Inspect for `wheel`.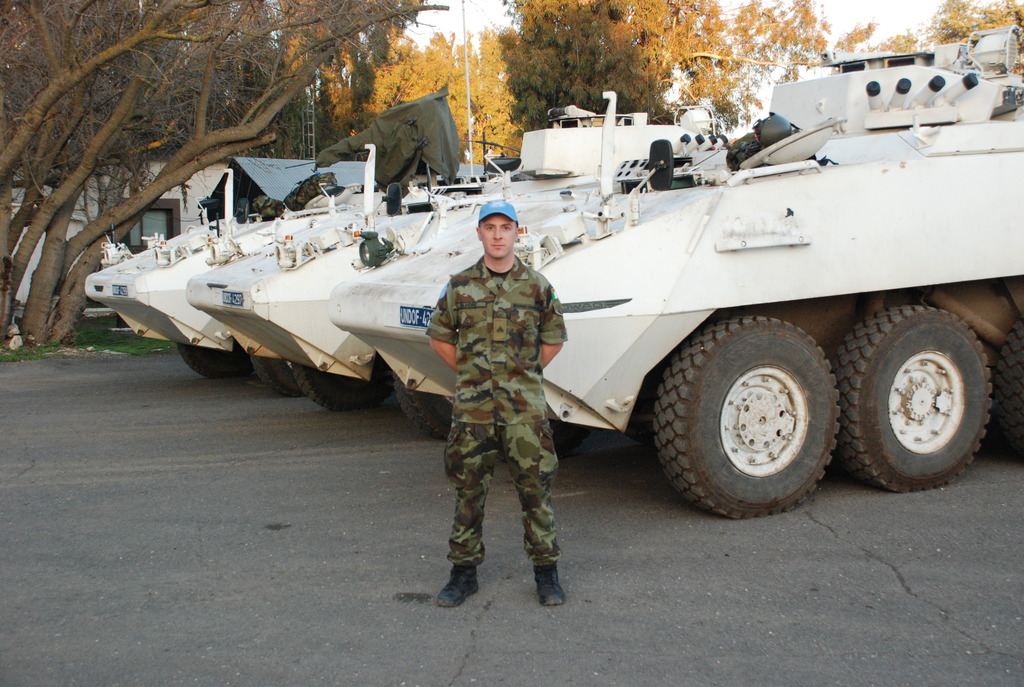
Inspection: (left=996, top=315, right=1023, bottom=450).
